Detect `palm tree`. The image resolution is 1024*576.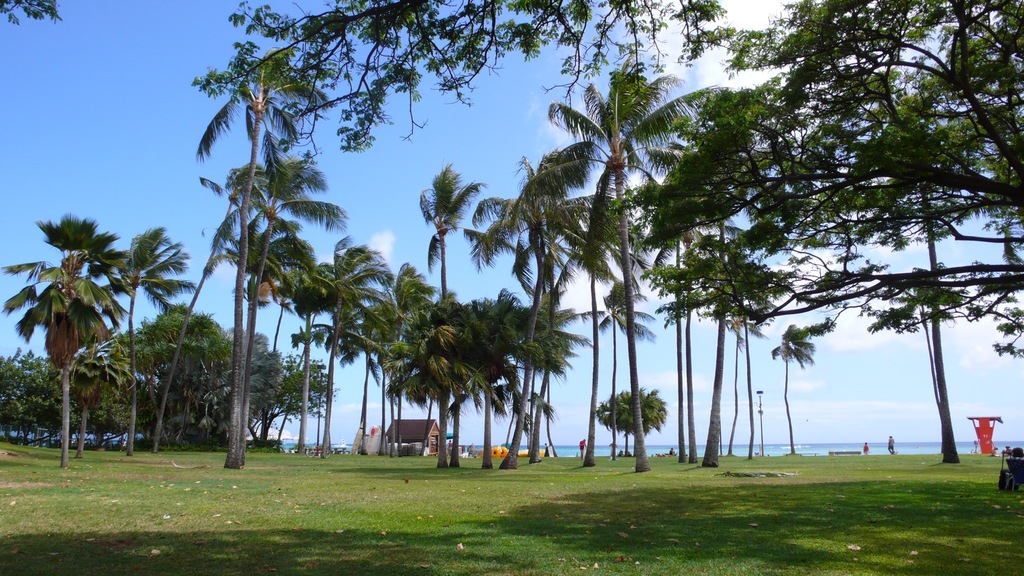
box=[885, 283, 989, 431].
